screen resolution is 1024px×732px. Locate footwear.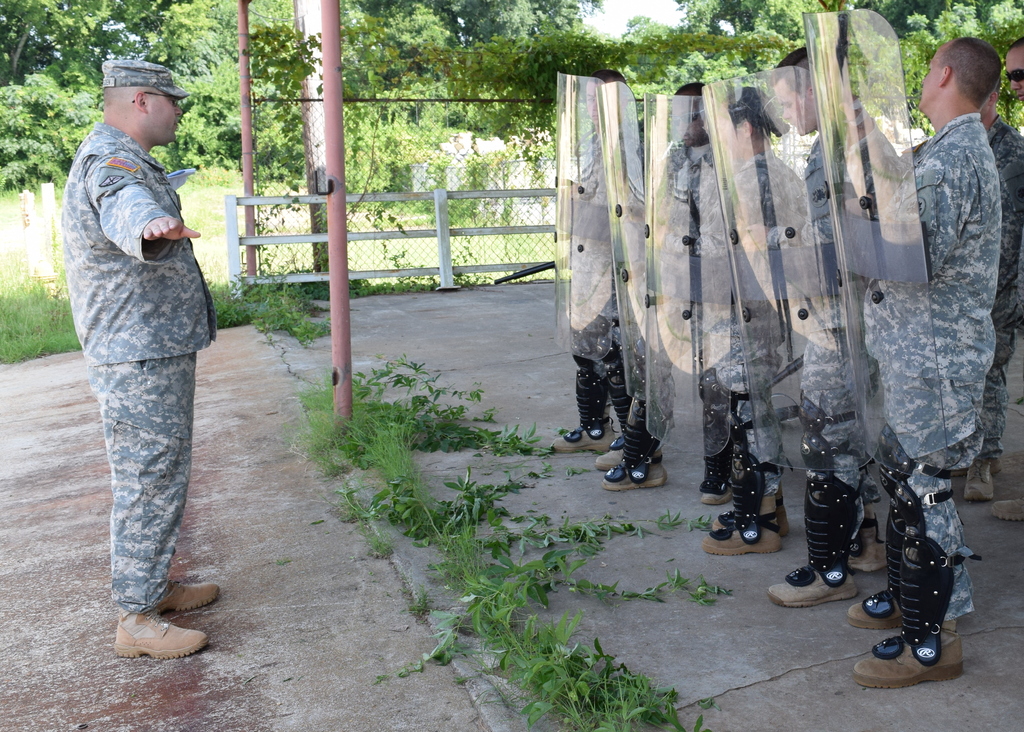
x1=595 y1=444 x2=672 y2=494.
